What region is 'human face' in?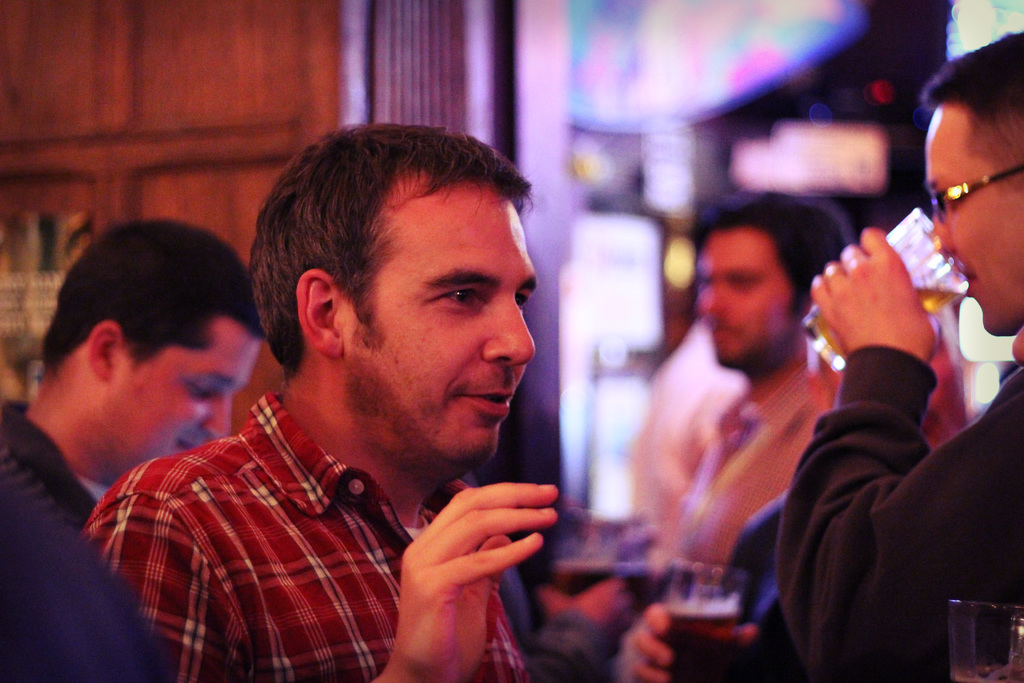
<region>691, 231, 782, 361</region>.
